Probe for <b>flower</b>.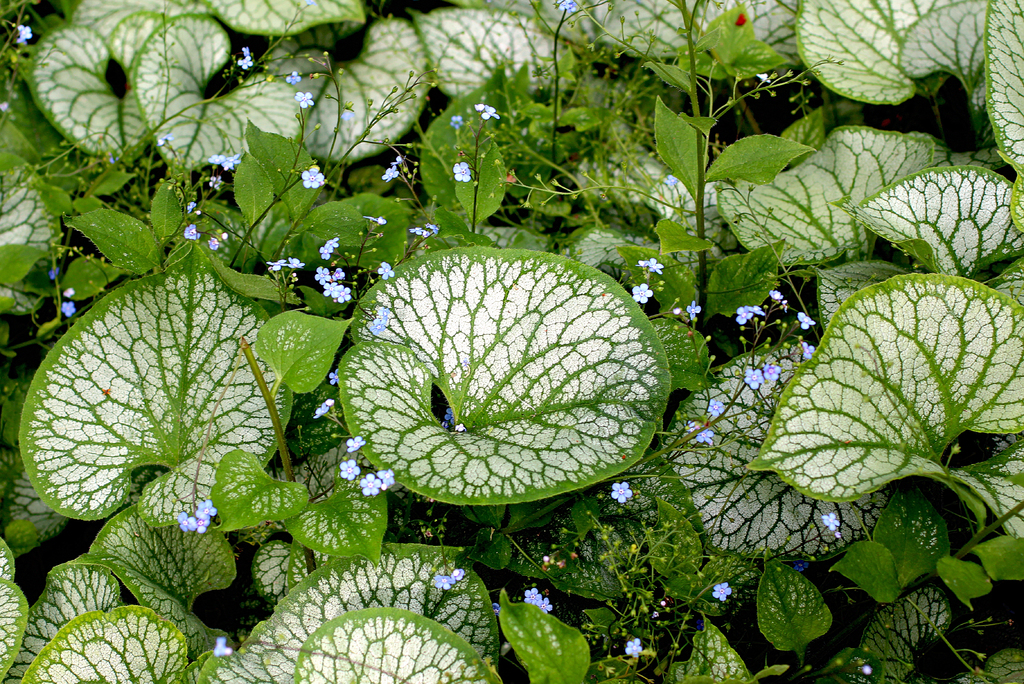
Probe result: l=331, t=368, r=340, b=383.
